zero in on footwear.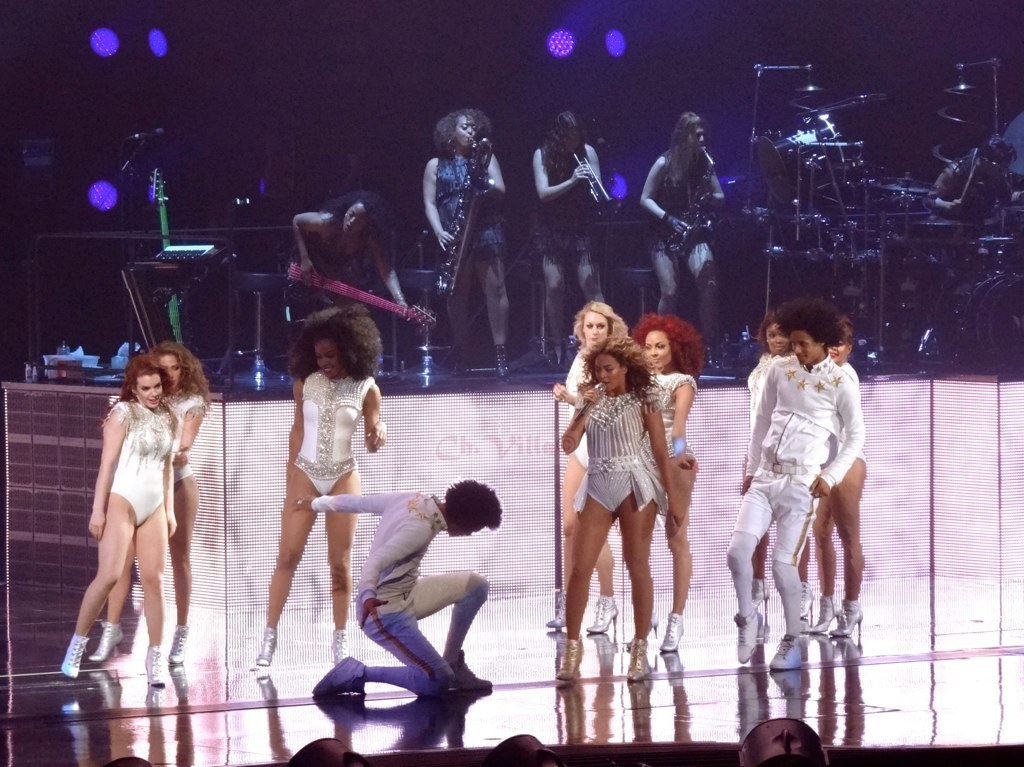
Zeroed in: x1=256 y1=624 x2=276 y2=669.
